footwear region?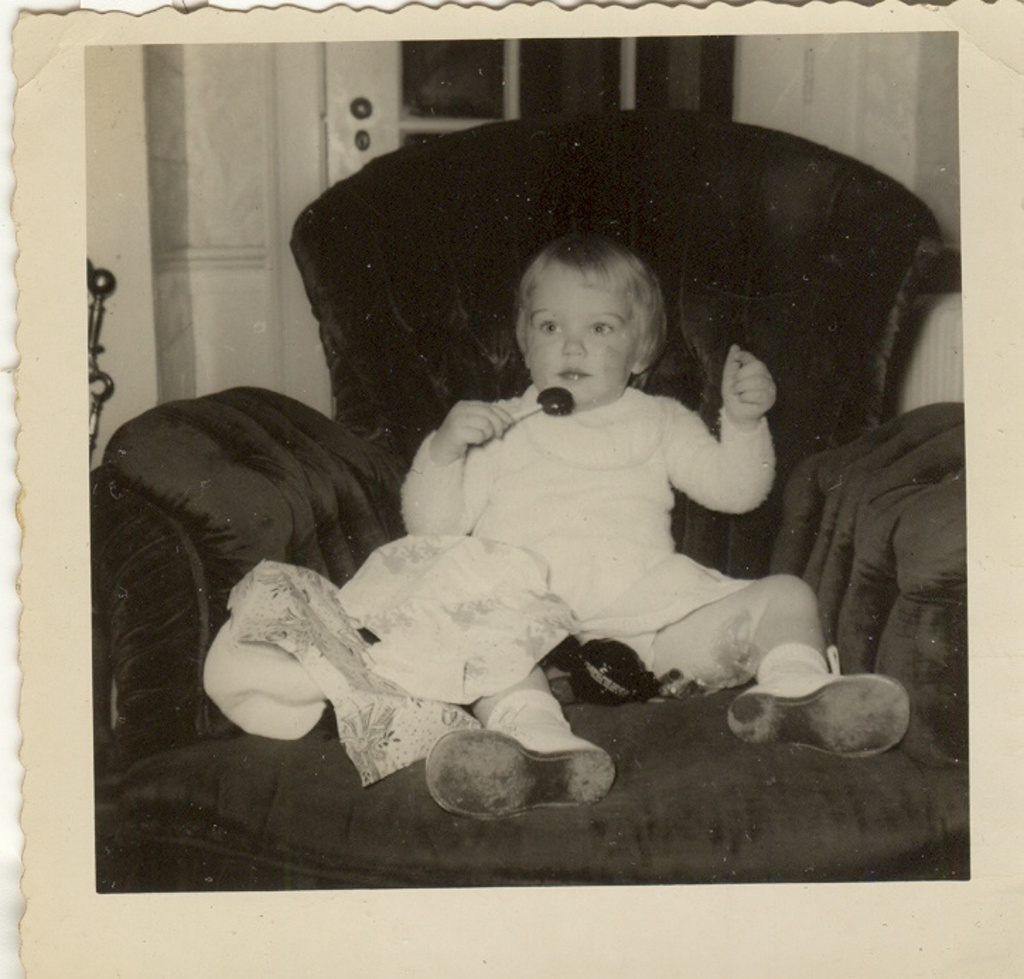
x1=421, y1=726, x2=617, y2=819
